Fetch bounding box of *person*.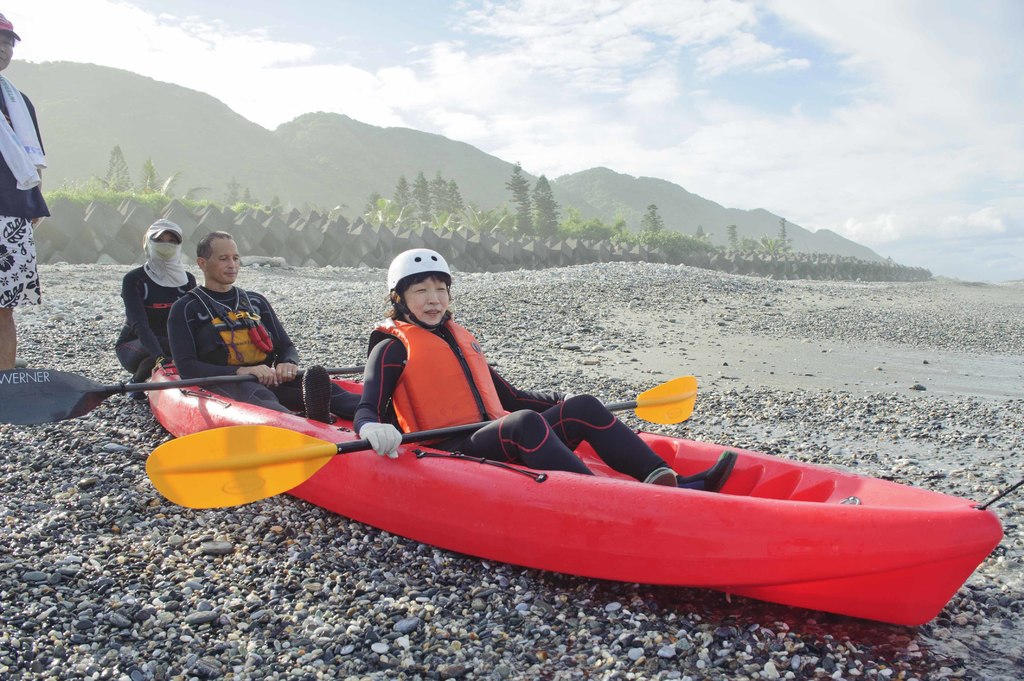
Bbox: <box>350,244,741,490</box>.
